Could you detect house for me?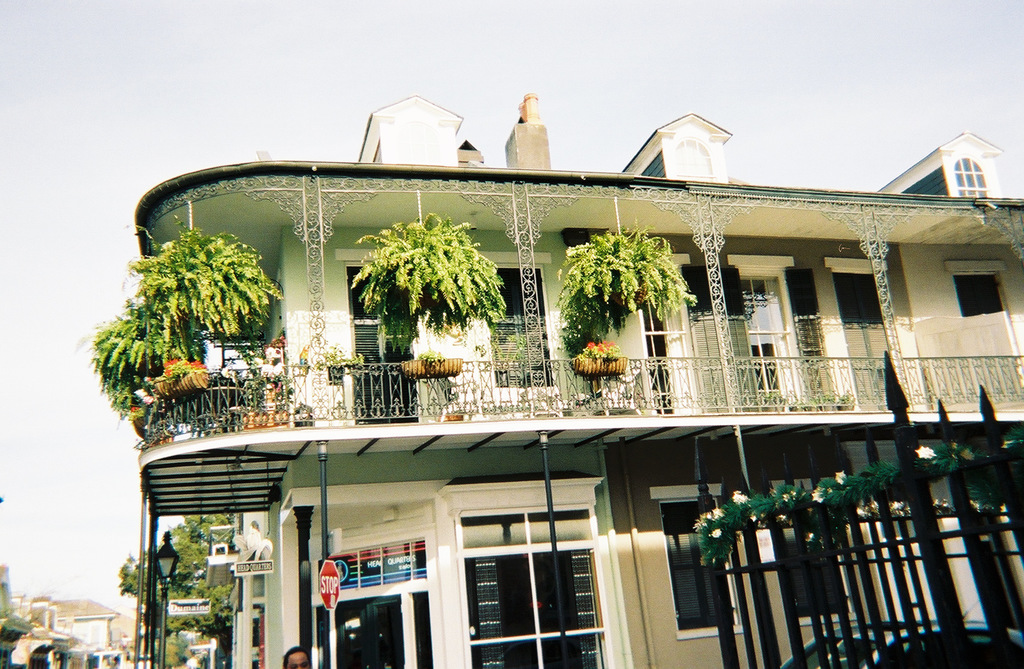
Detection result: box(88, 89, 1016, 668).
